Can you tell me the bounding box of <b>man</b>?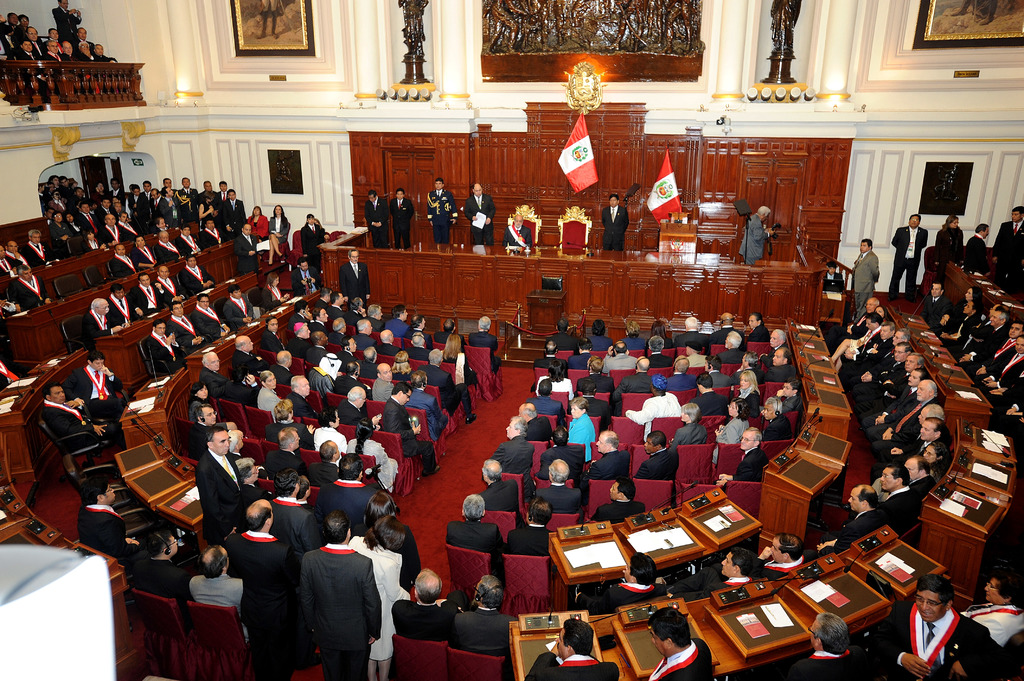
<bbox>559, 566, 678, 617</bbox>.
